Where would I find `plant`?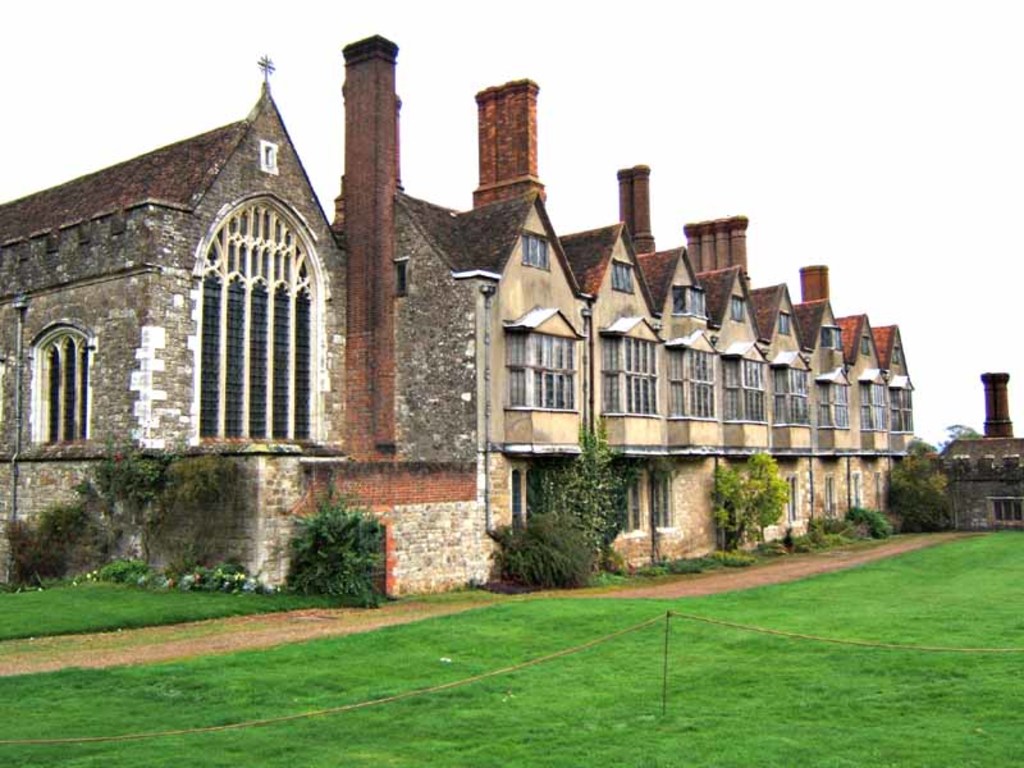
At bbox=(78, 436, 151, 506).
